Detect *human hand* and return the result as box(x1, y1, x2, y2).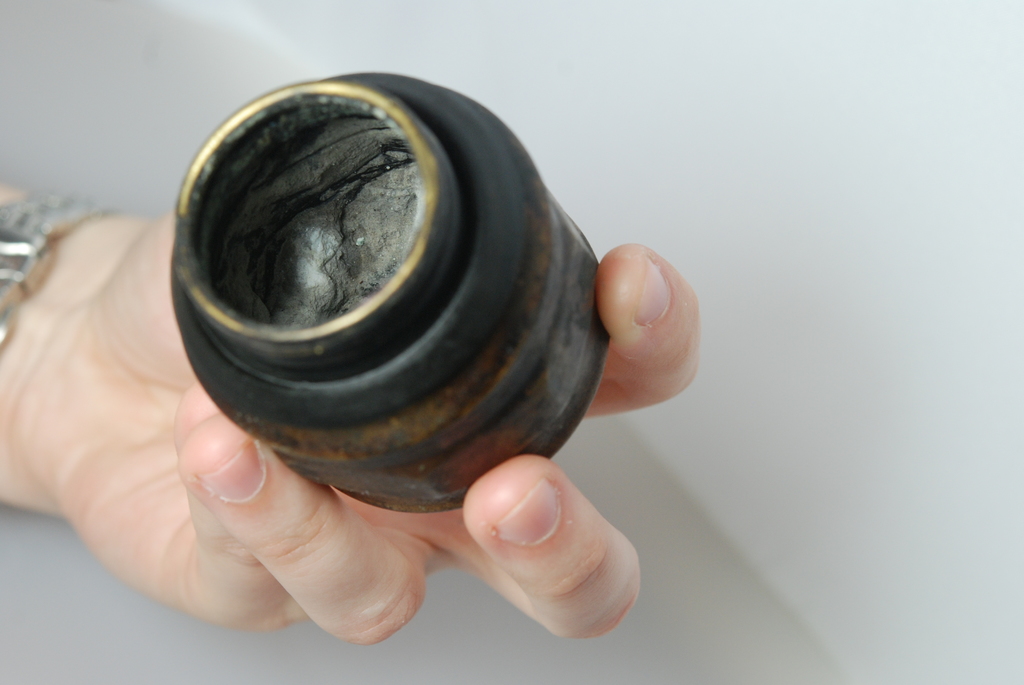
box(48, 207, 700, 638).
